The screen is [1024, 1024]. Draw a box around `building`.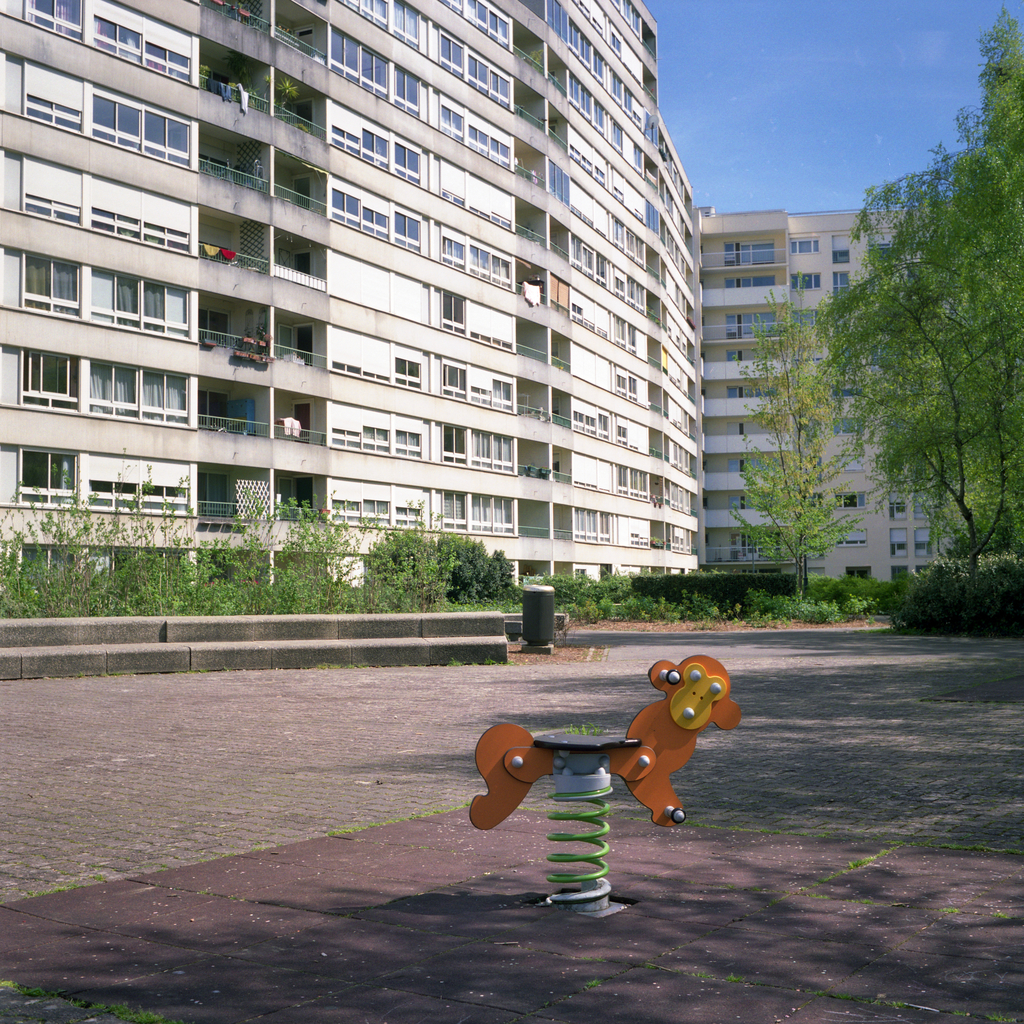
(1,1,1023,615).
